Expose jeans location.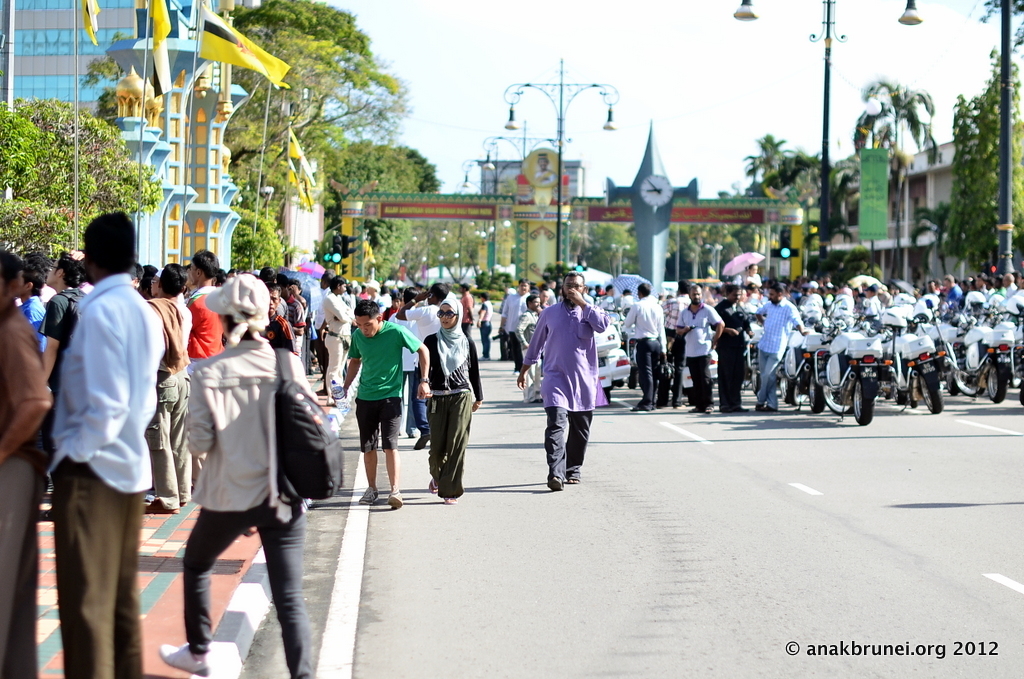
Exposed at box=[404, 379, 424, 439].
